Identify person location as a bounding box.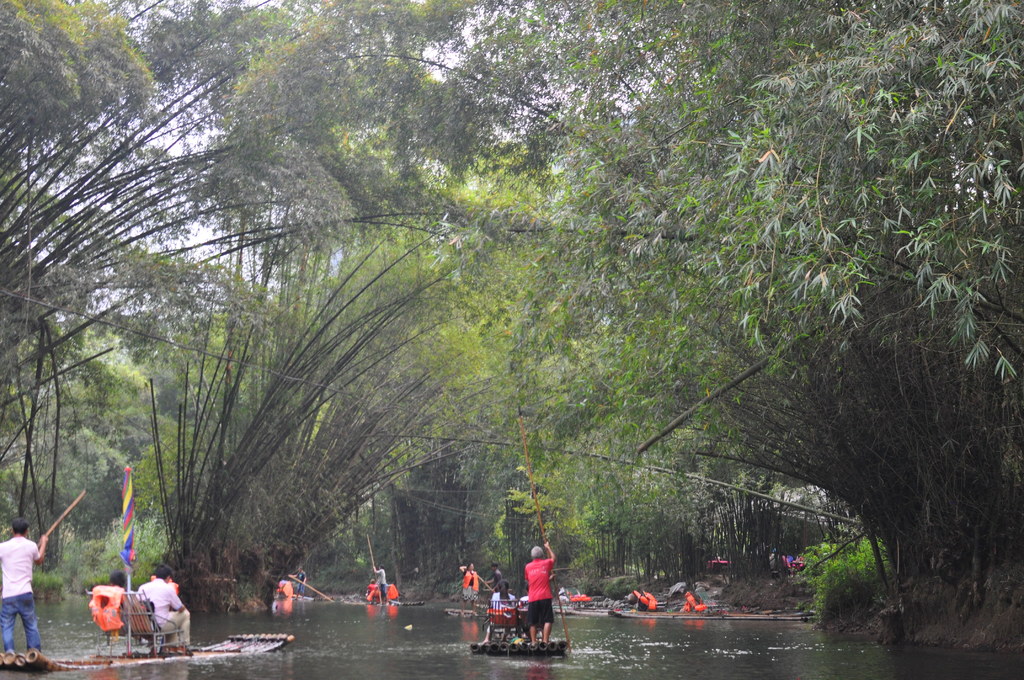
pyautogui.locateOnScreen(132, 565, 189, 651).
